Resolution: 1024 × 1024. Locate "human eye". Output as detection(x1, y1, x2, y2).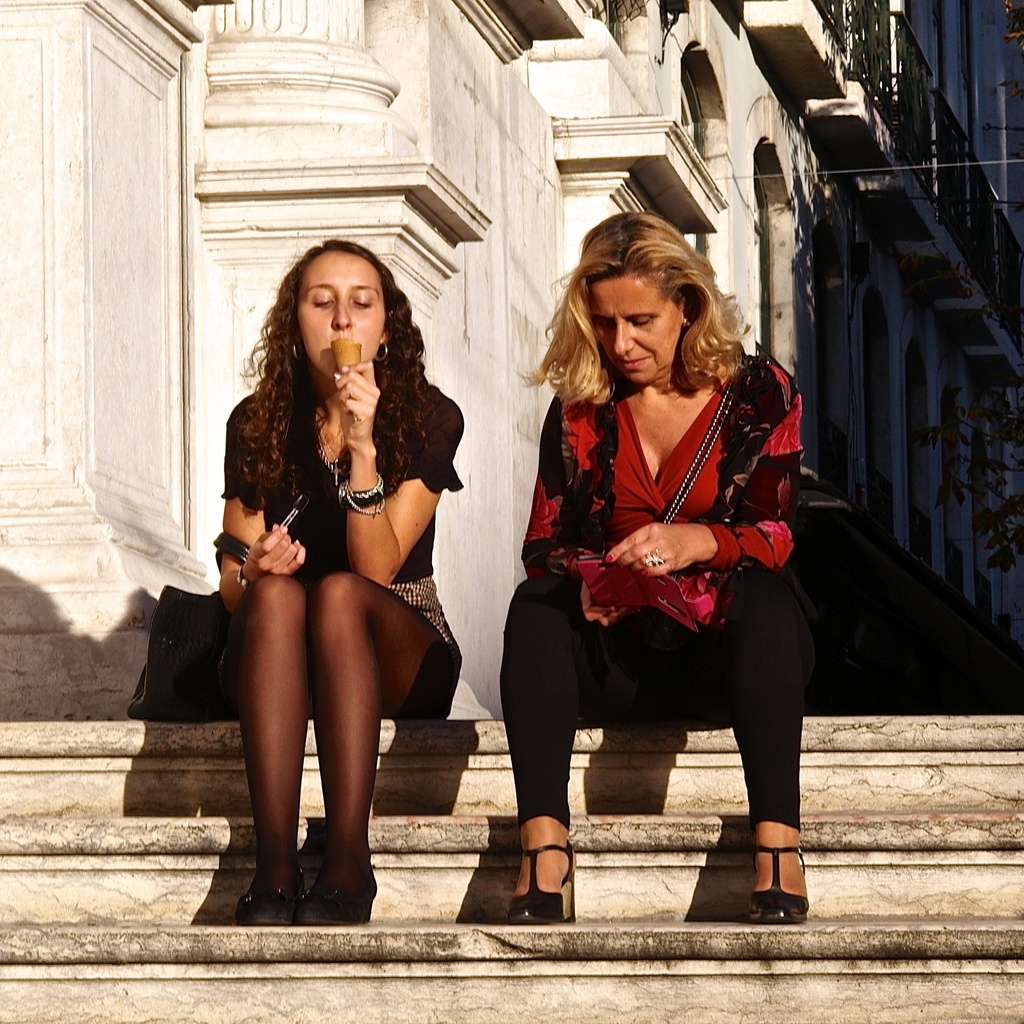
detection(630, 317, 653, 329).
